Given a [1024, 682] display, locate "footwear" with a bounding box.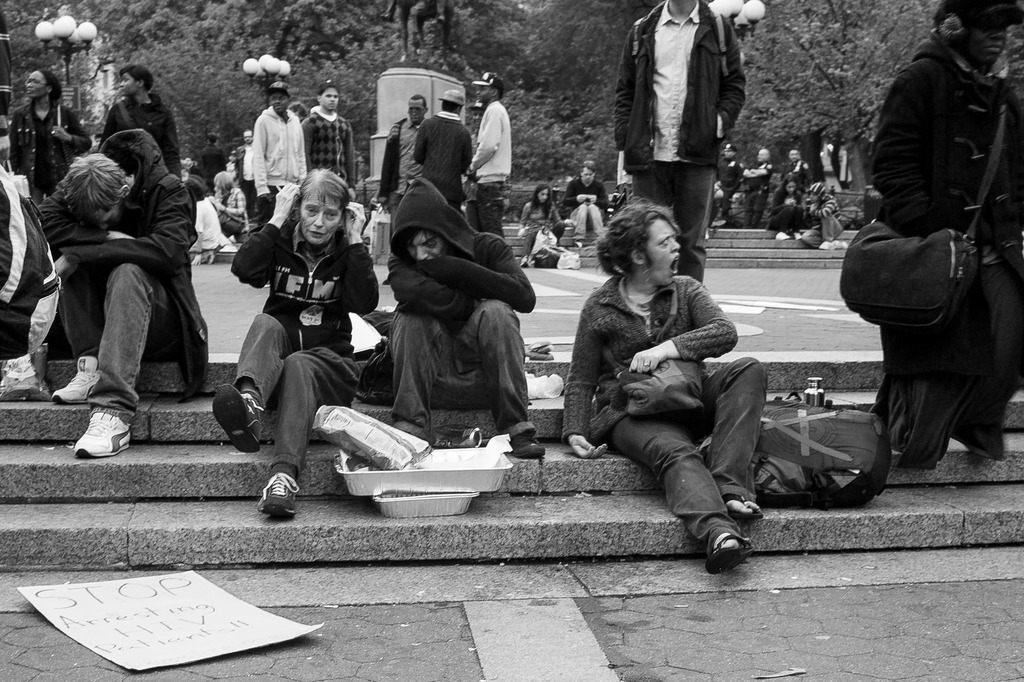
Located: [834, 240, 846, 251].
